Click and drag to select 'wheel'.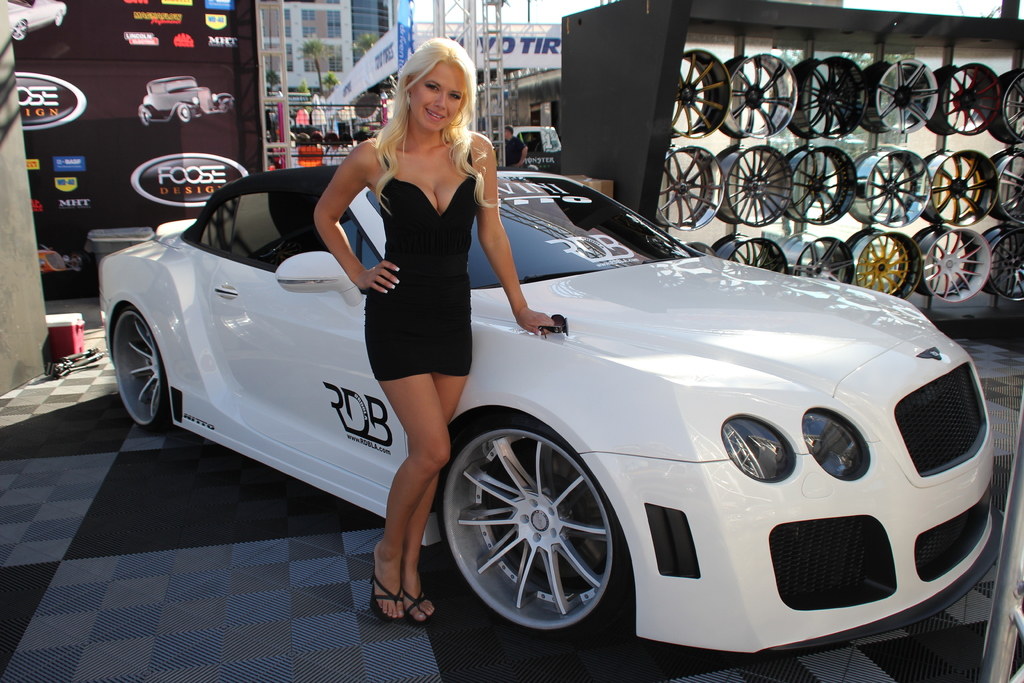
Selection: Rect(774, 231, 856, 284).
